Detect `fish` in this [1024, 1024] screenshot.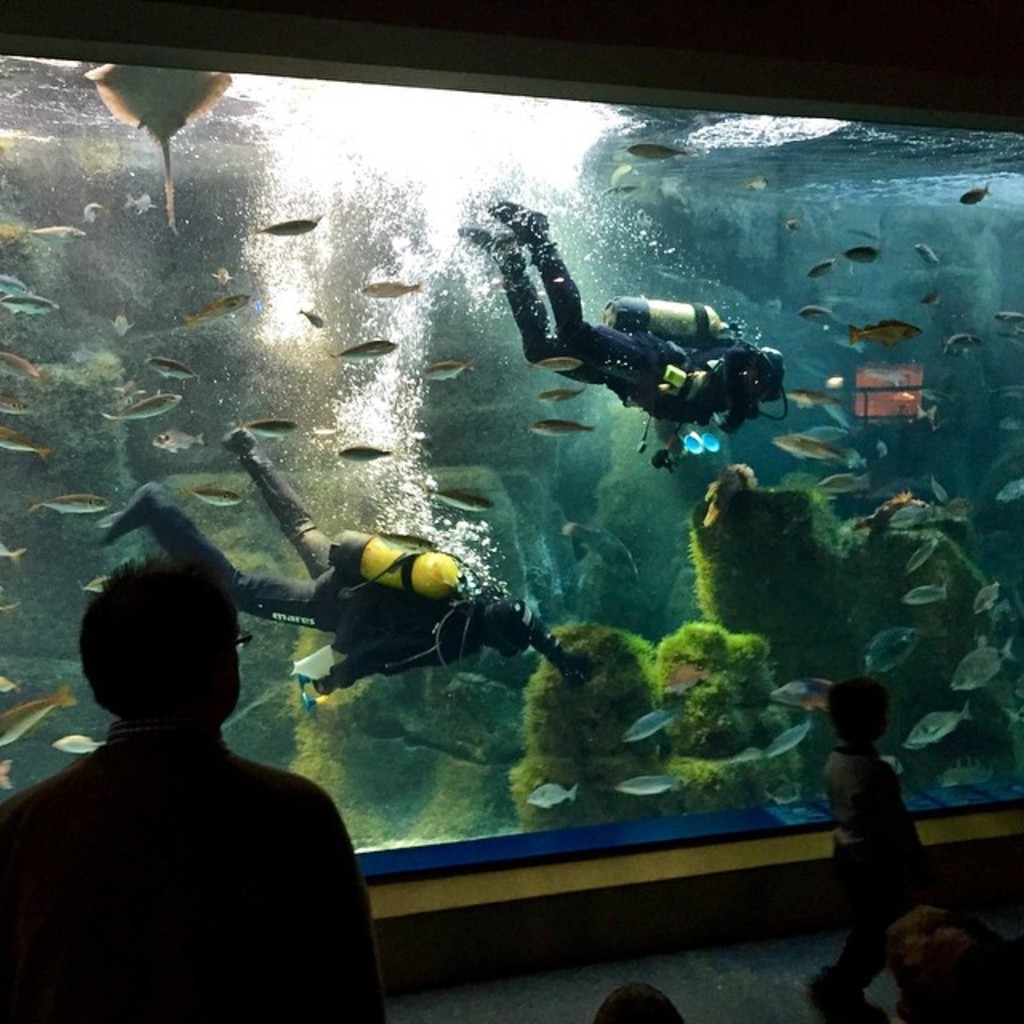
Detection: left=864, top=626, right=930, bottom=680.
